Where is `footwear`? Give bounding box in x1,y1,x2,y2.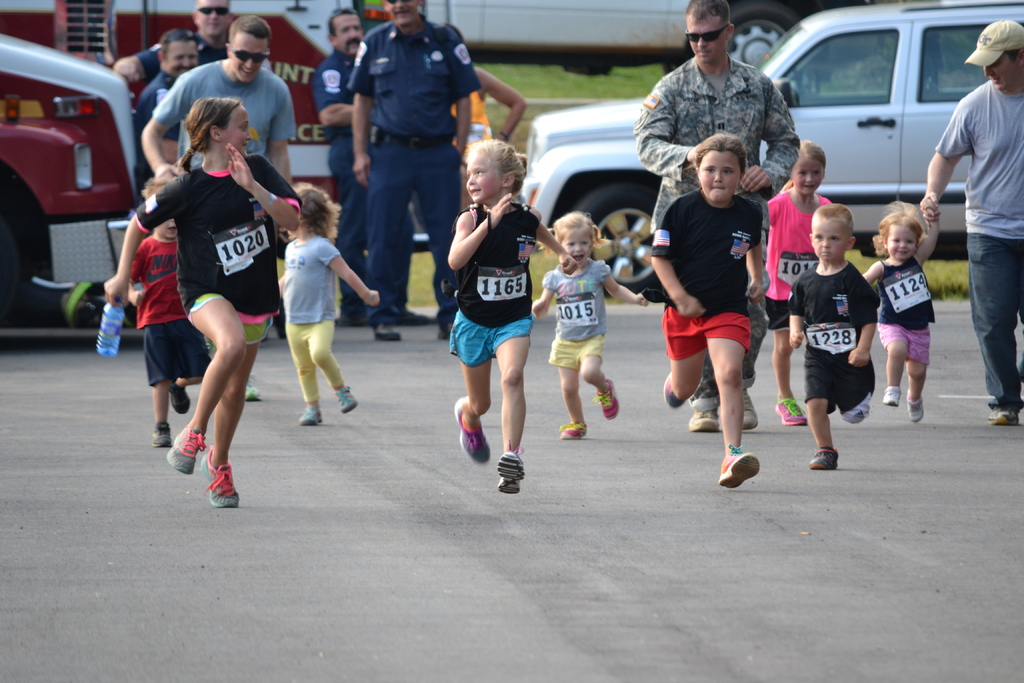
497,441,524,491.
